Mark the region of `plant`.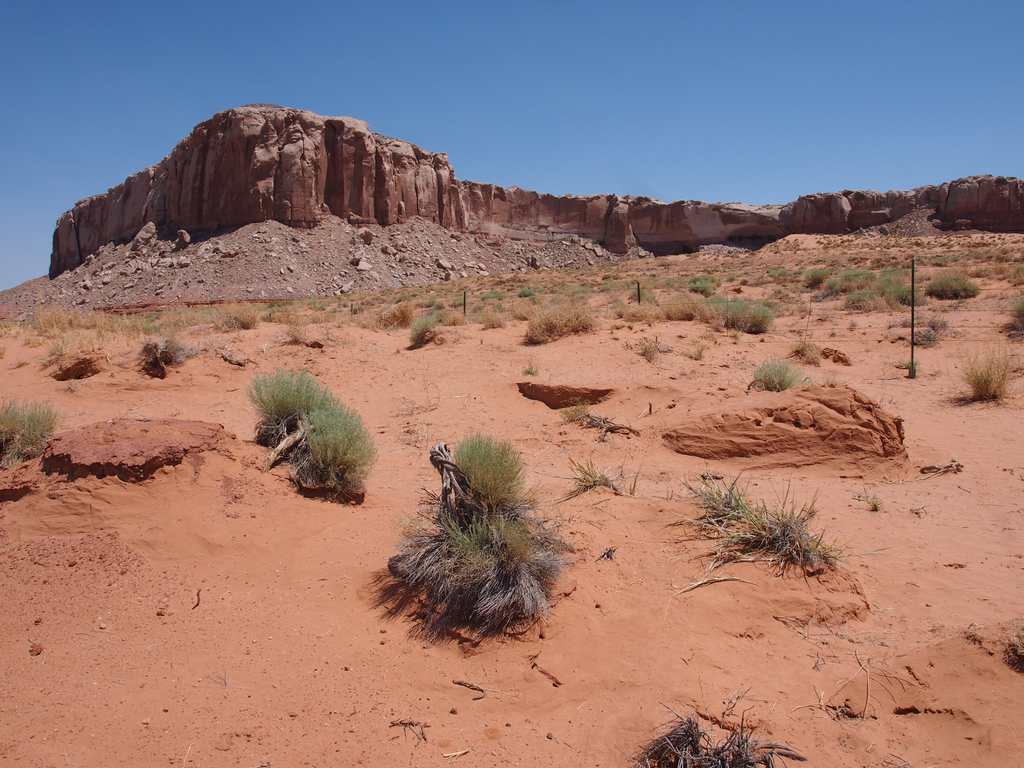
Region: 643/703/789/767.
